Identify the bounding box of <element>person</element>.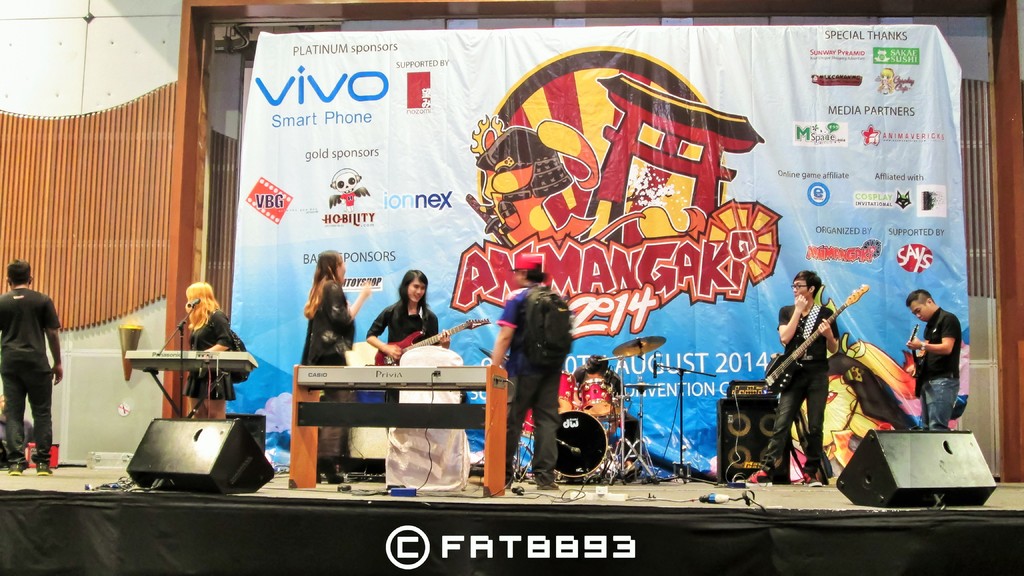
detection(362, 266, 449, 401).
